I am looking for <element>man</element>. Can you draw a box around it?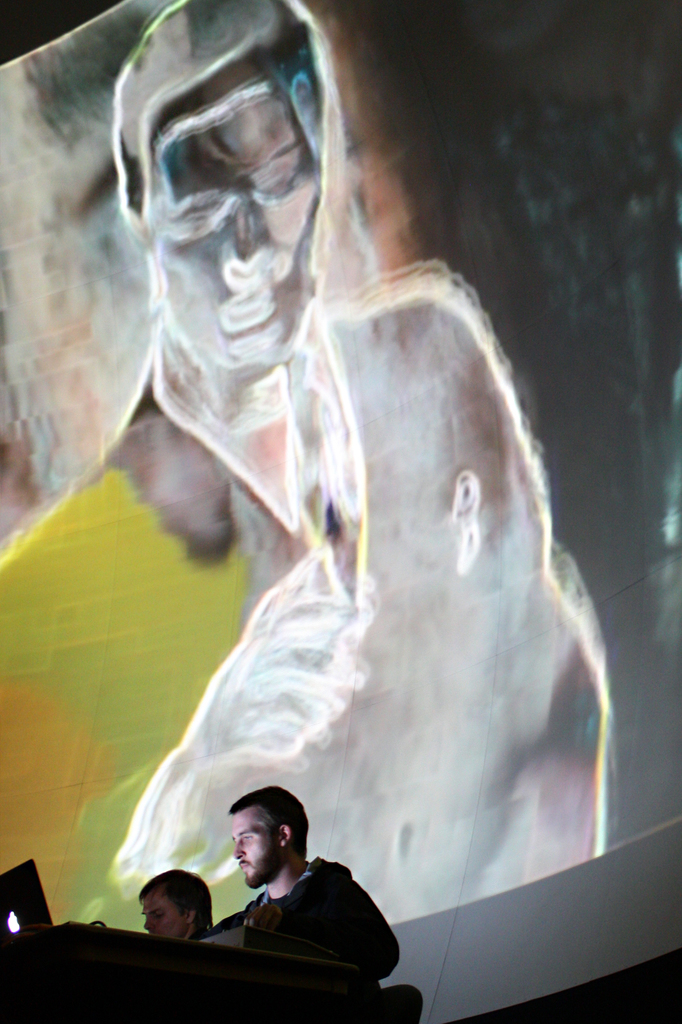
Sure, the bounding box is locate(137, 866, 239, 937).
